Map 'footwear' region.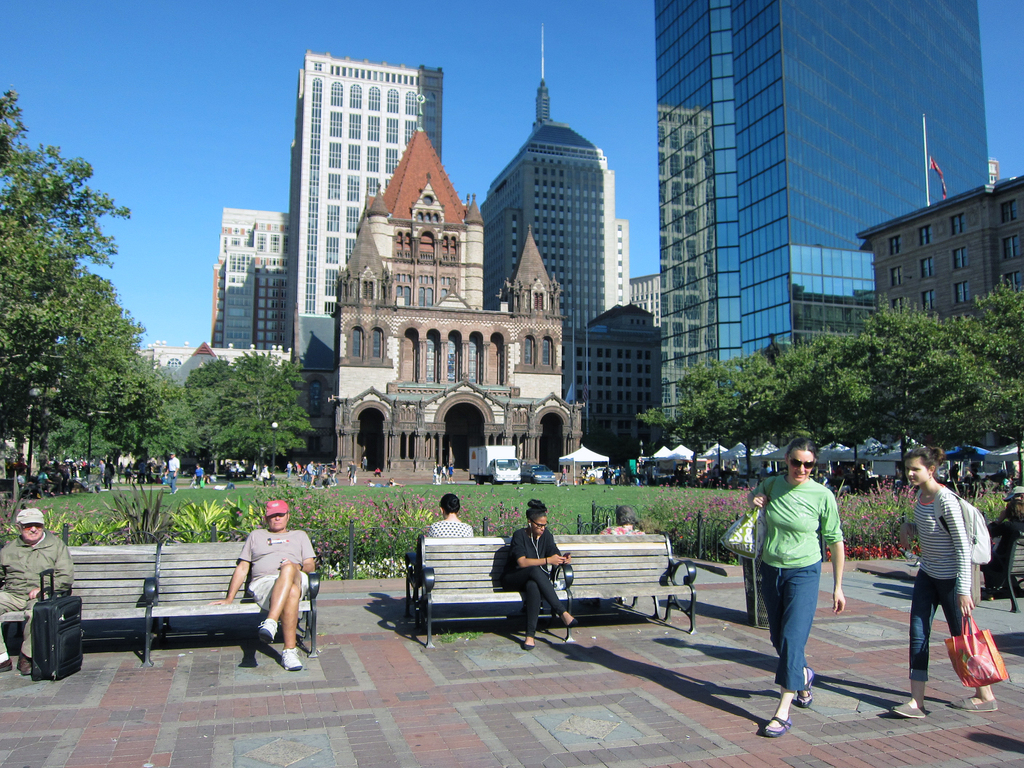
Mapped to crop(17, 653, 36, 676).
